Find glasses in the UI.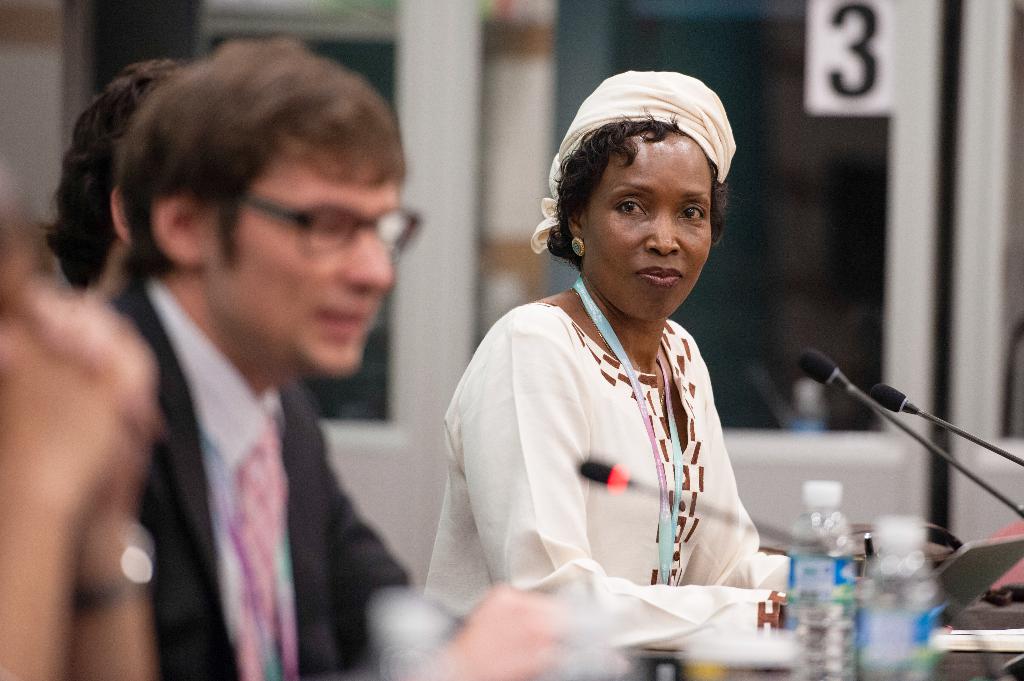
UI element at <region>258, 197, 420, 267</region>.
